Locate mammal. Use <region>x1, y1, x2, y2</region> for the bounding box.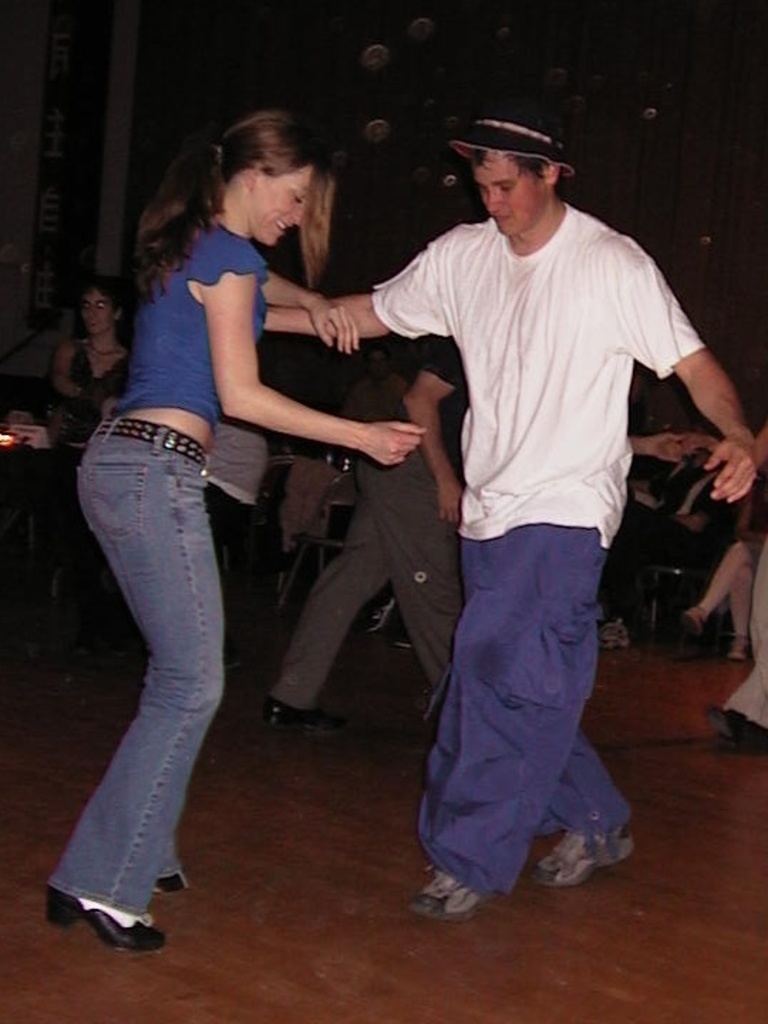
<region>620, 391, 734, 650</region>.
